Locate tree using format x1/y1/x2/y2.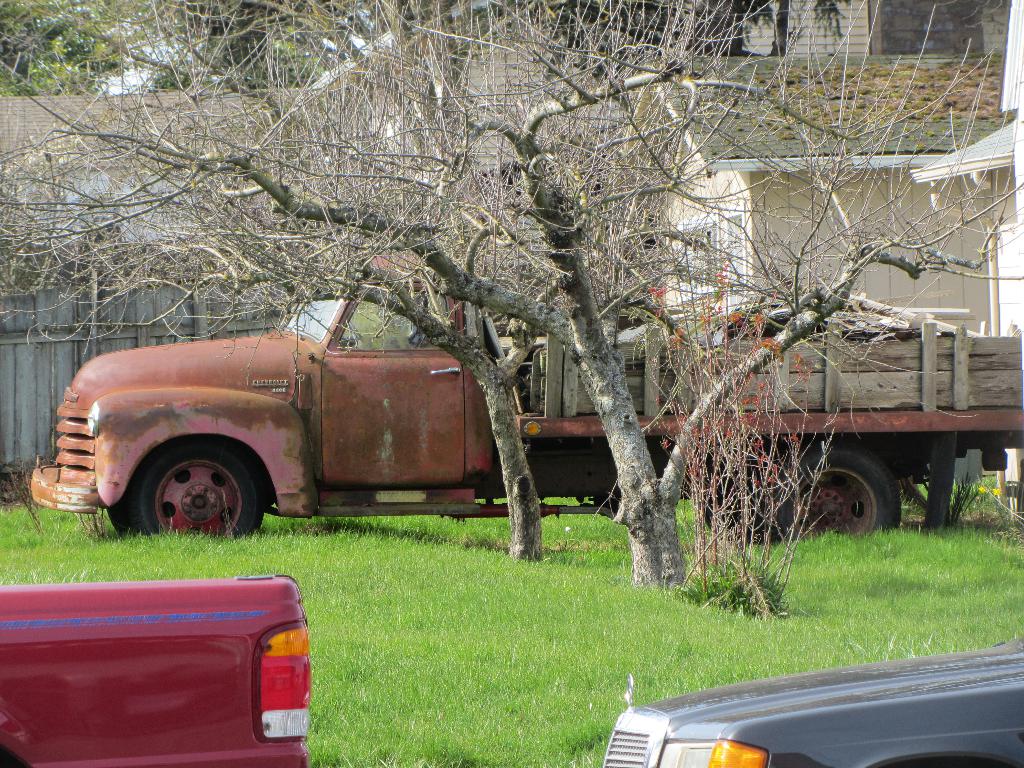
488/0/844/53.
